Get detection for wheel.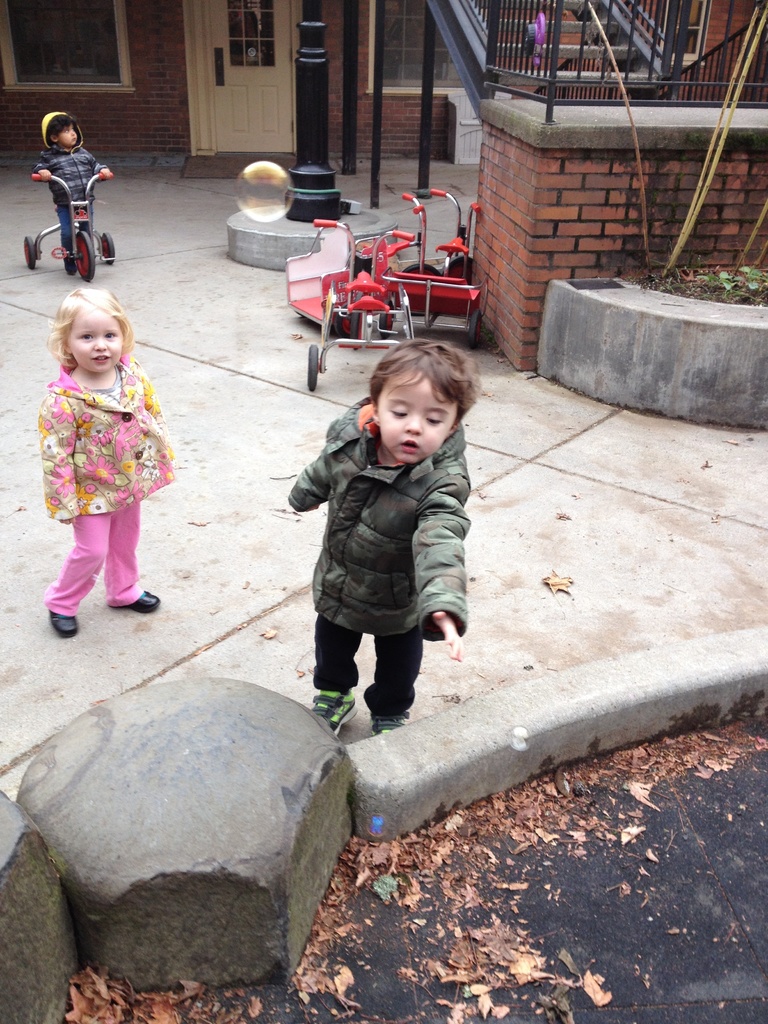
Detection: [left=97, top=234, right=115, bottom=263].
